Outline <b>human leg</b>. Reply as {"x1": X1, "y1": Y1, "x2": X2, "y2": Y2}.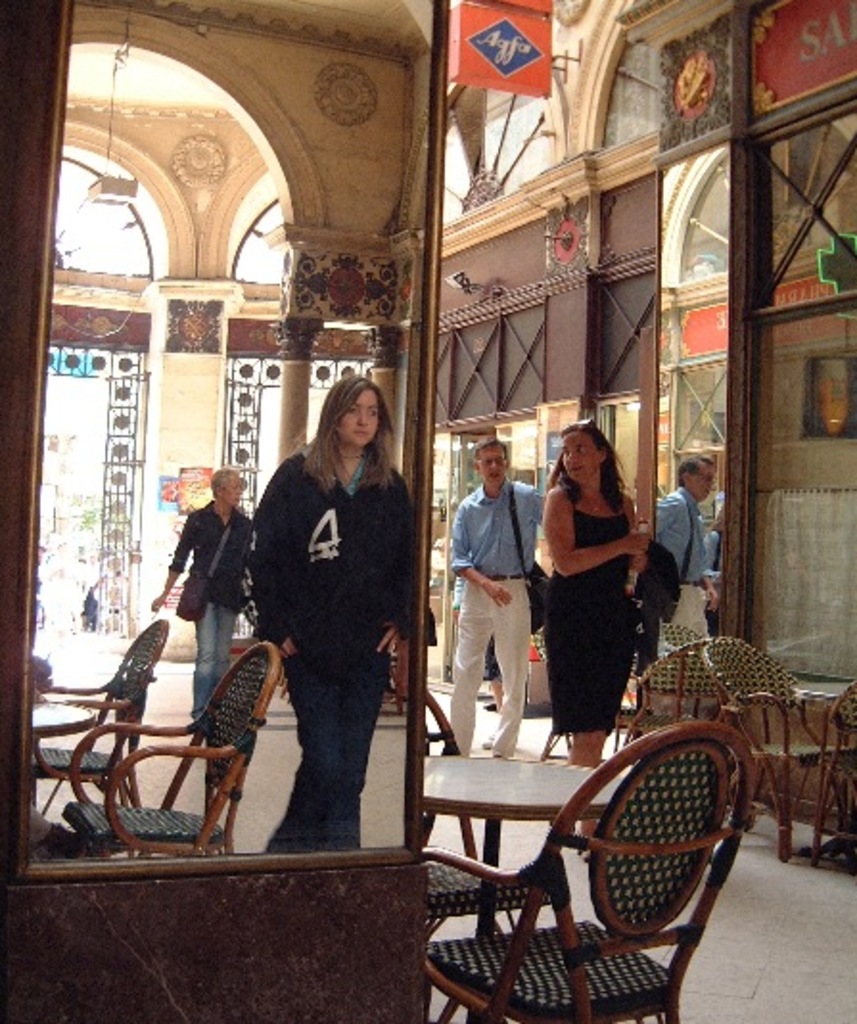
{"x1": 669, "y1": 593, "x2": 707, "y2": 673}.
